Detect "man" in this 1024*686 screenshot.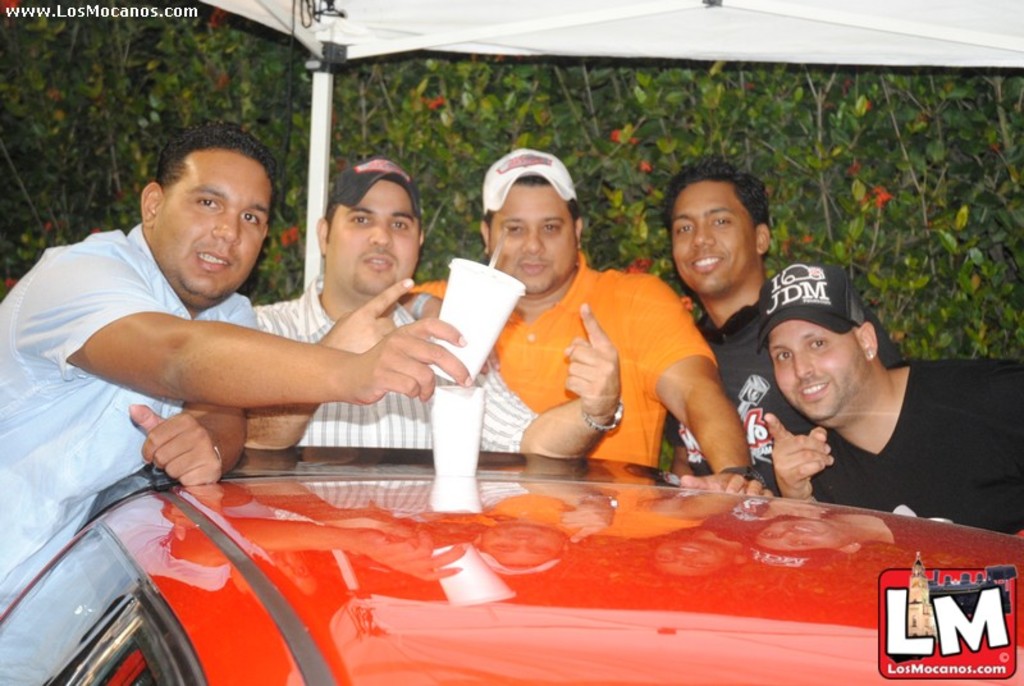
Detection: Rect(660, 160, 817, 497).
